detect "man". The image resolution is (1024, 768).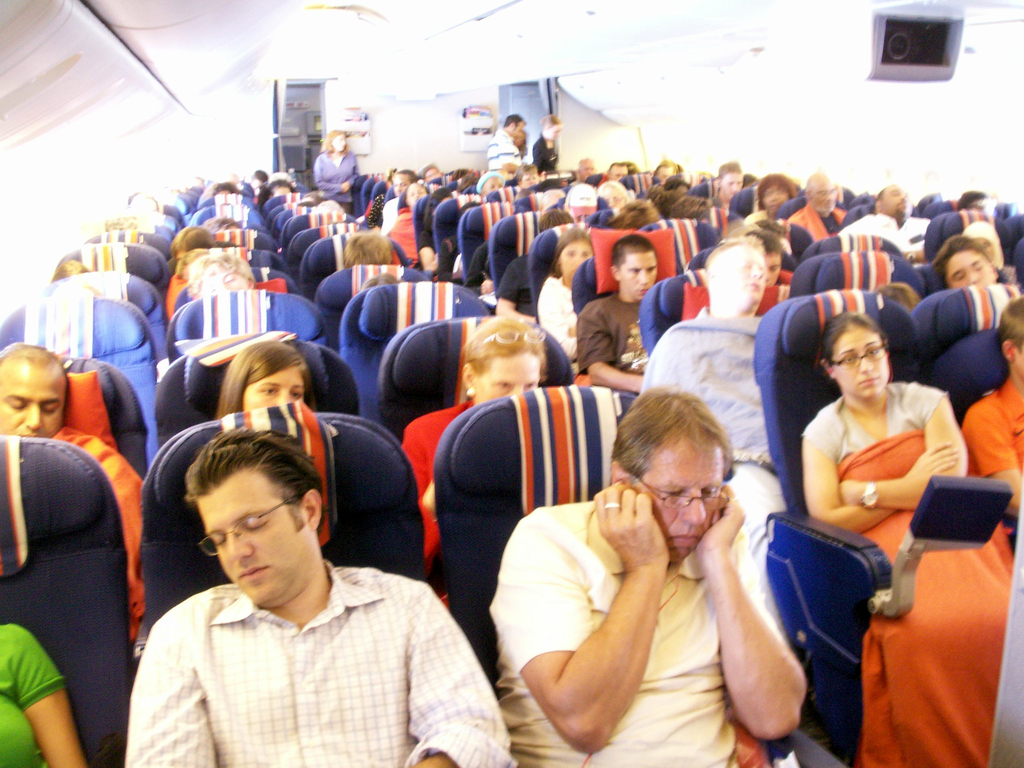
pyautogui.locateOnScreen(109, 422, 495, 754).
